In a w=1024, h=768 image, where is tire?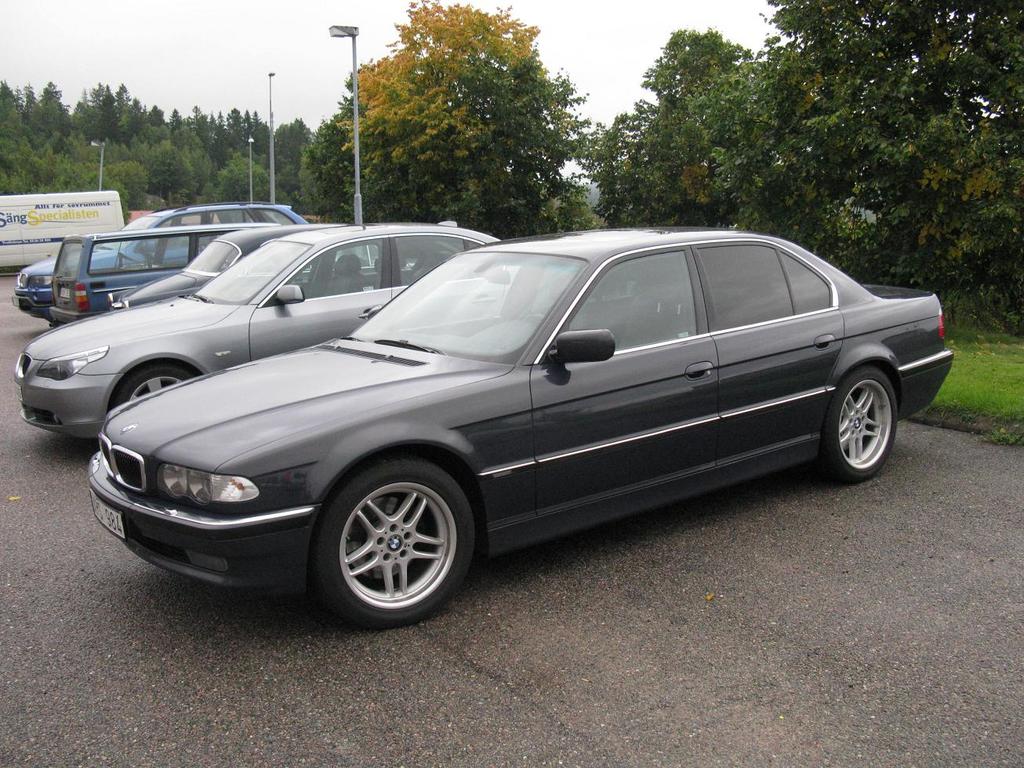
crop(105, 360, 197, 417).
